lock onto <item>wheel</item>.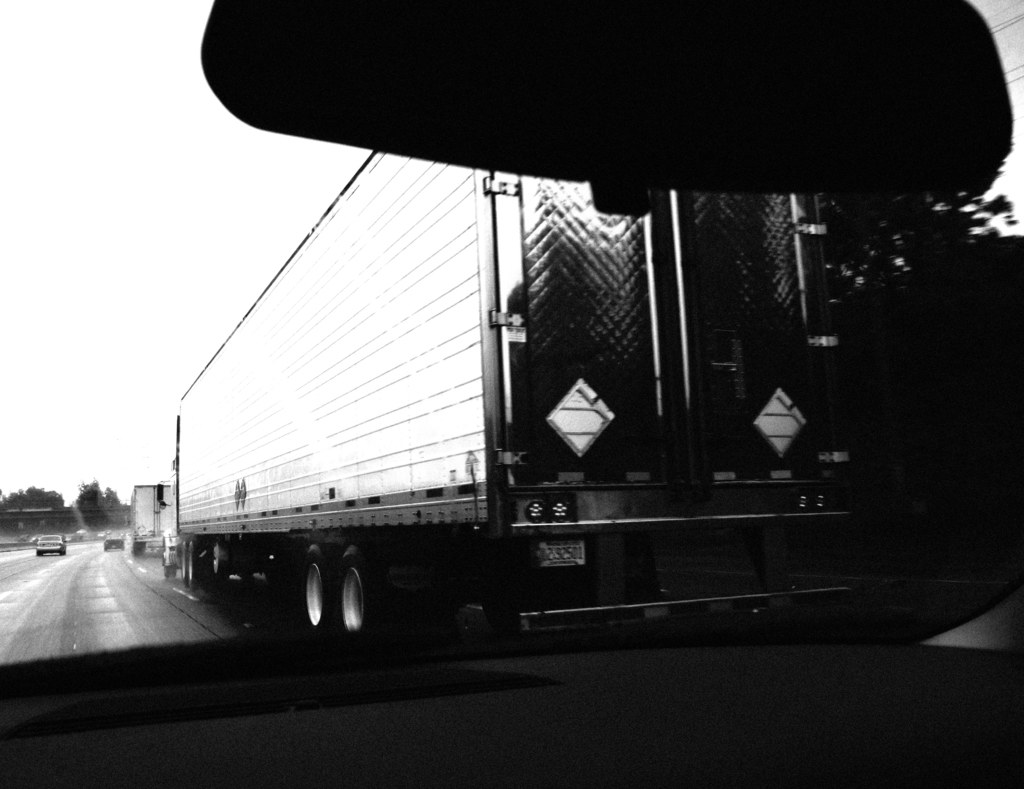
Locked: l=299, t=544, r=332, b=639.
